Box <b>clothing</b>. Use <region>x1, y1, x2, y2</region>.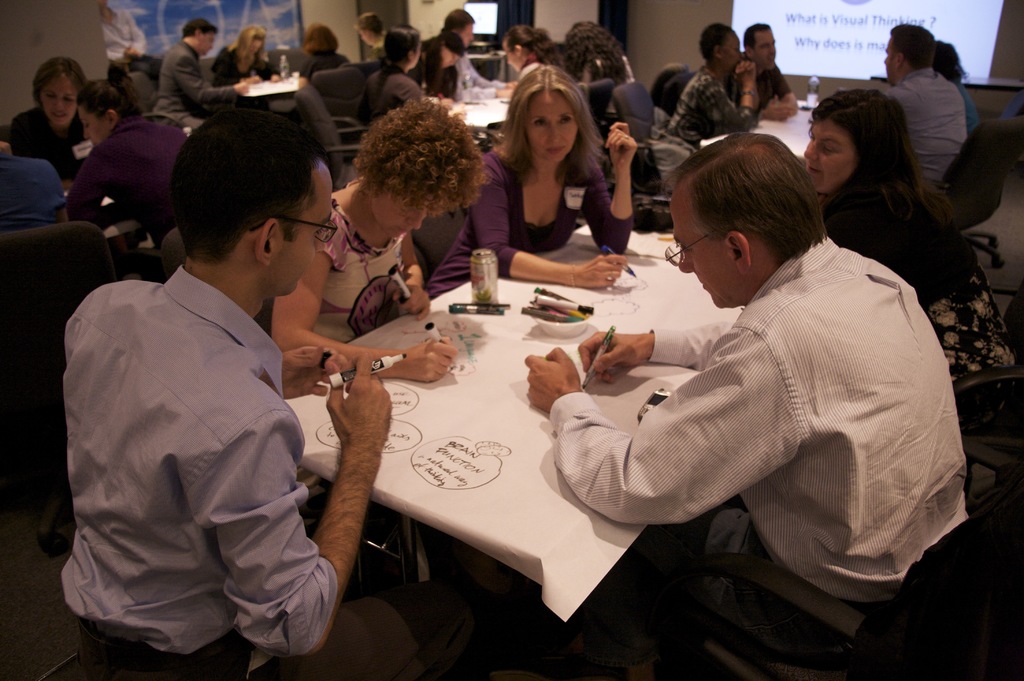
<region>454, 51, 507, 101</region>.
